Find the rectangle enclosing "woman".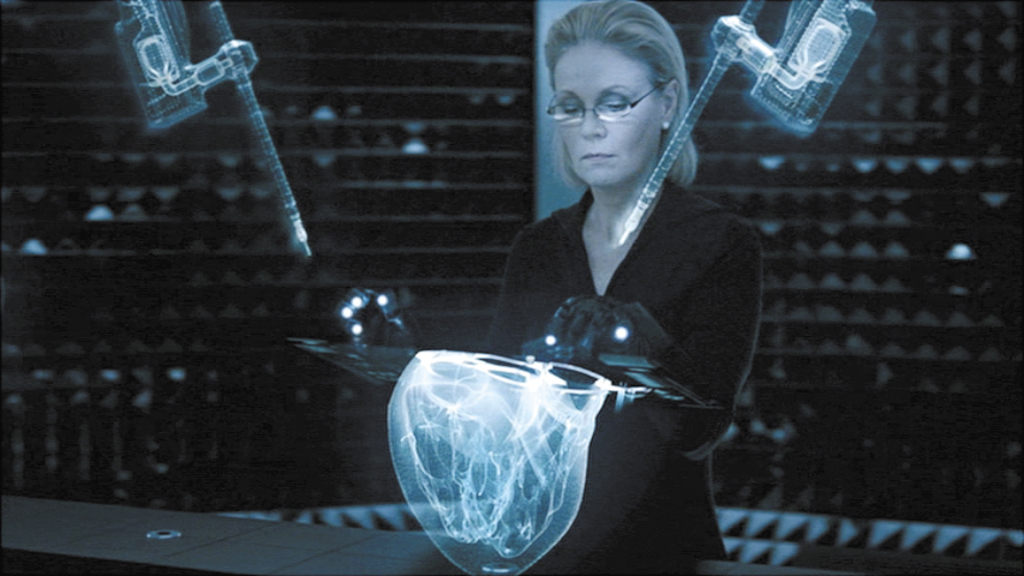
[x1=447, y1=23, x2=788, y2=551].
